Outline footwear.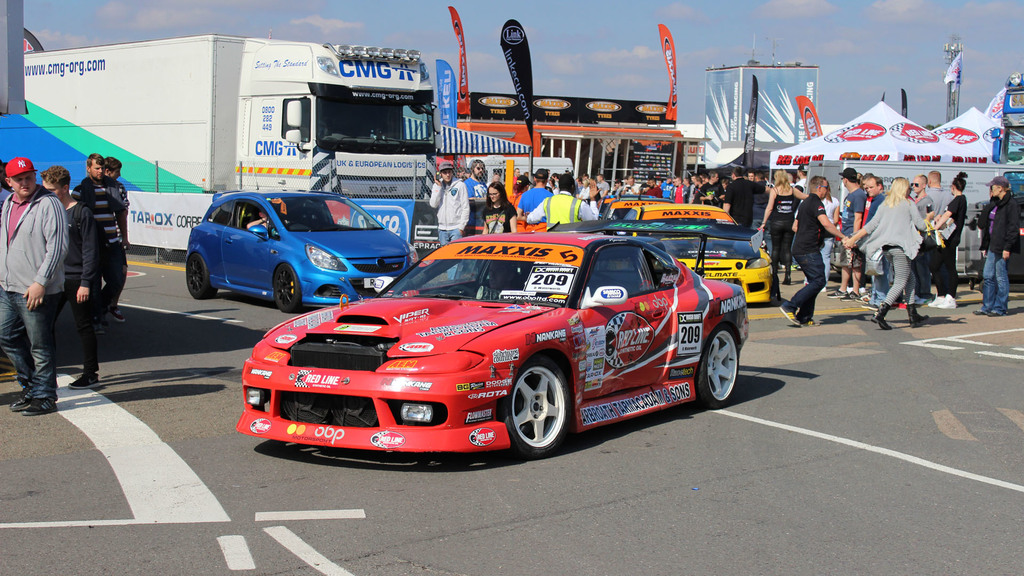
Outline: {"left": 9, "top": 388, "right": 28, "bottom": 412}.
